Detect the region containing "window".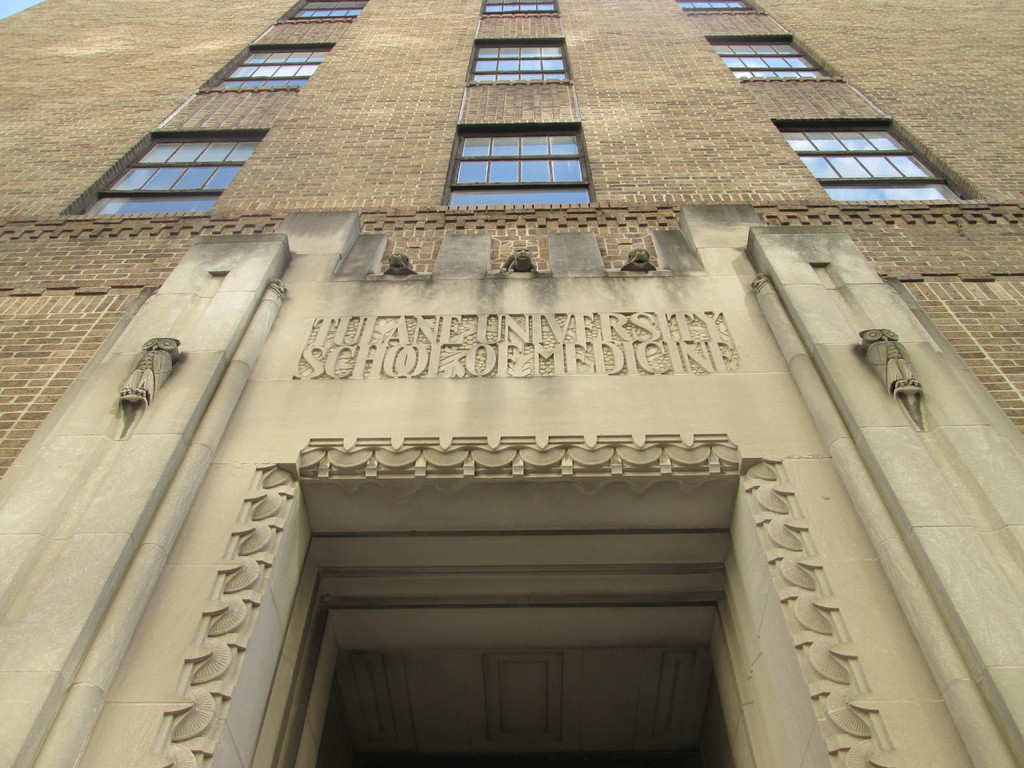
451, 121, 598, 210.
